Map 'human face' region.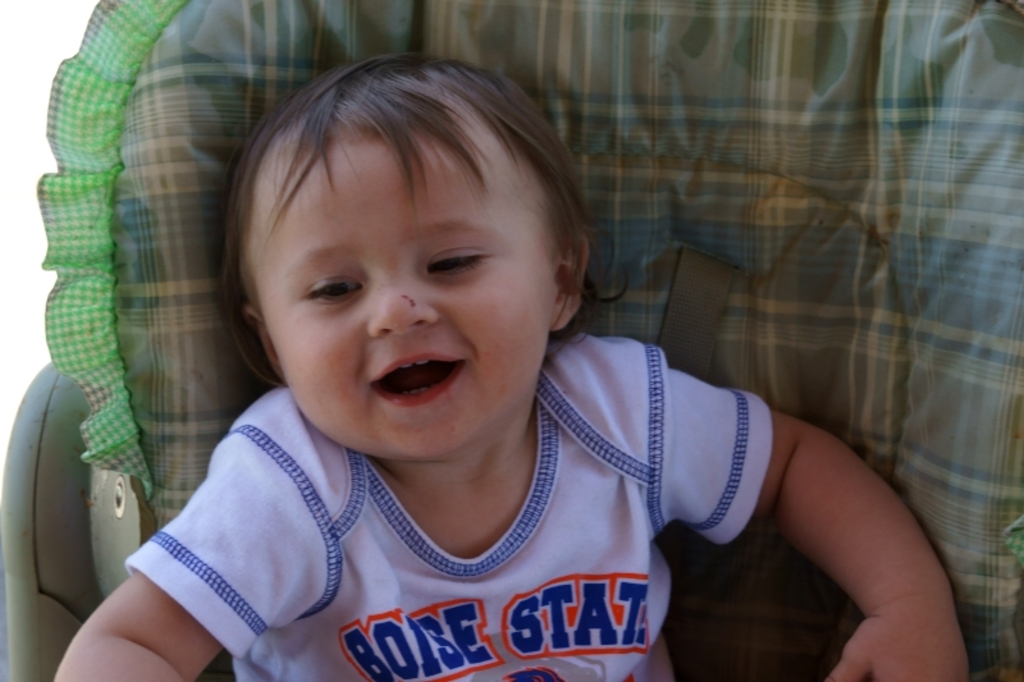
Mapped to BBox(252, 137, 554, 453).
